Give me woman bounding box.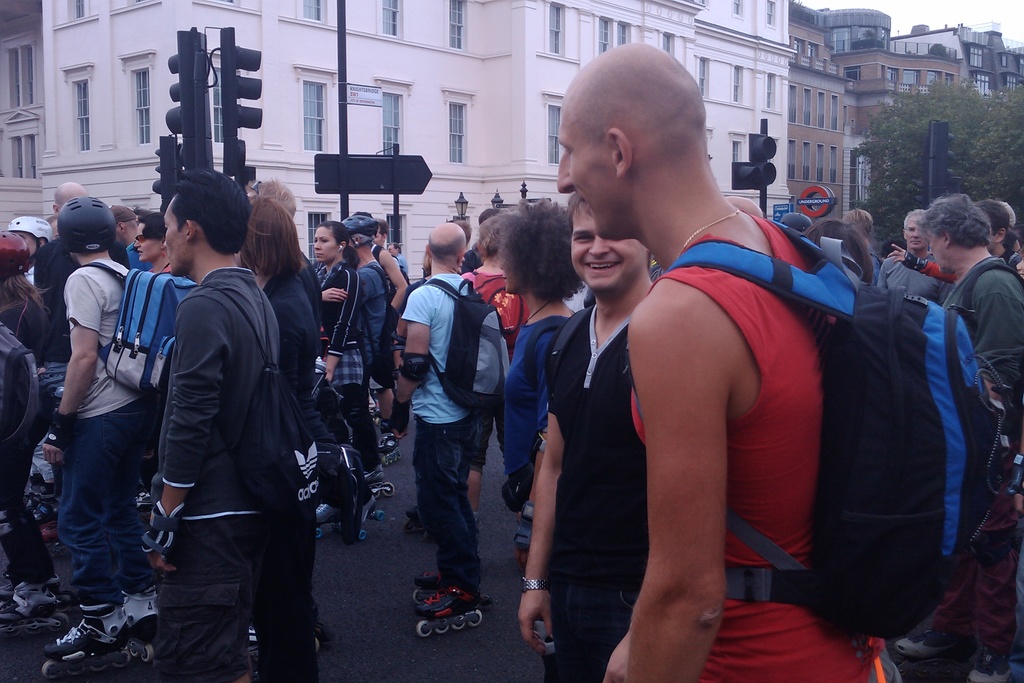
{"left": 0, "top": 227, "right": 76, "bottom": 620}.
